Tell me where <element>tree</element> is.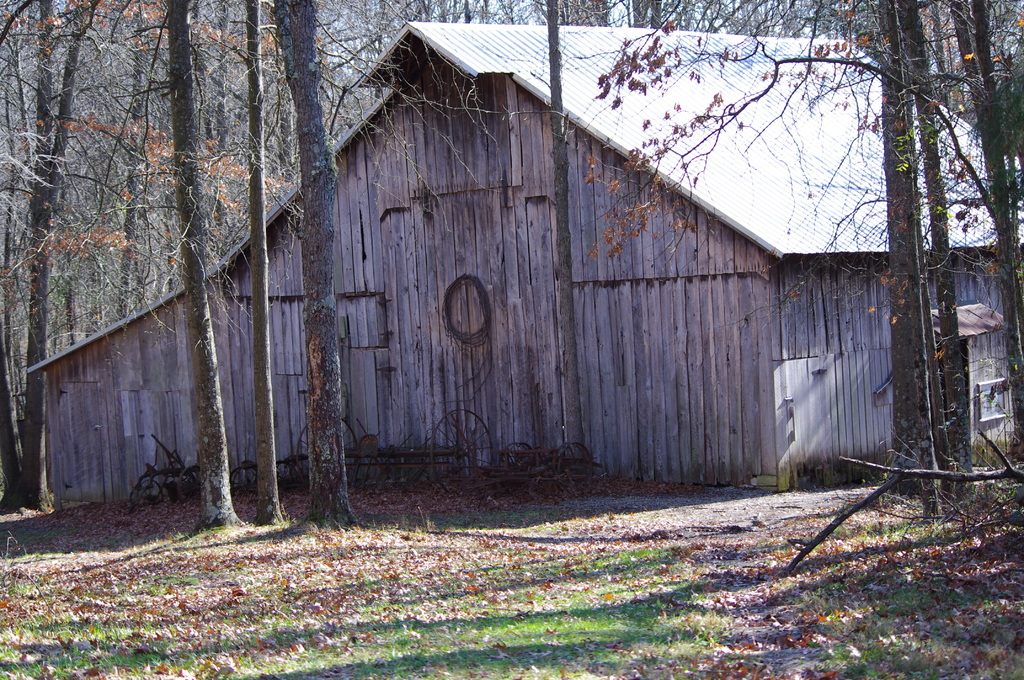
<element>tree</element> is at bbox=(565, 0, 1023, 524).
